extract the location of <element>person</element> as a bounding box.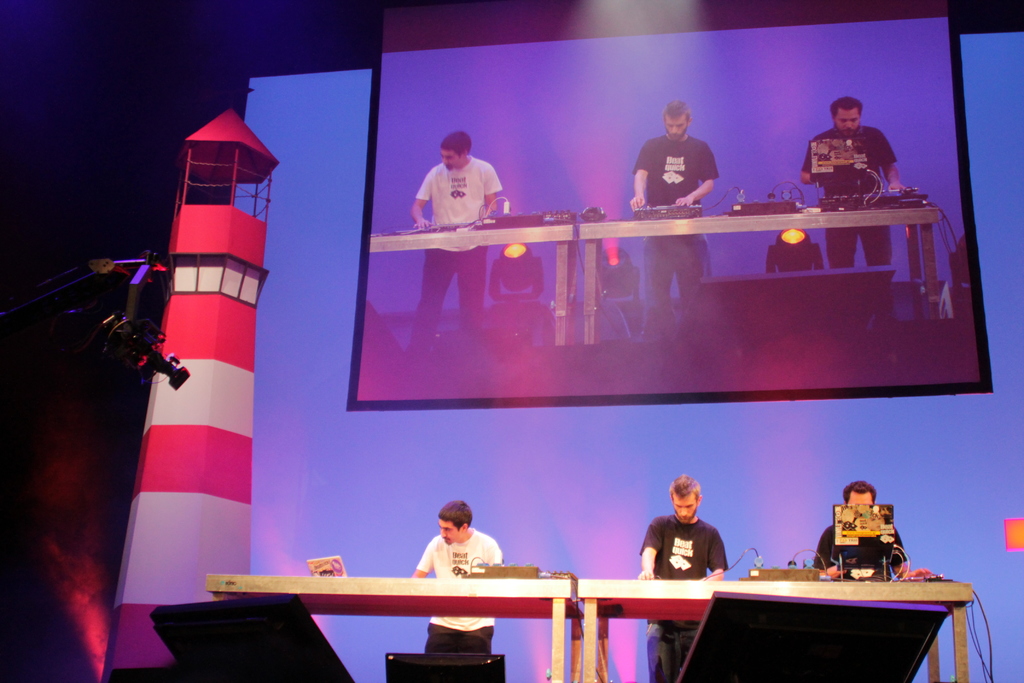
800, 92, 908, 269.
